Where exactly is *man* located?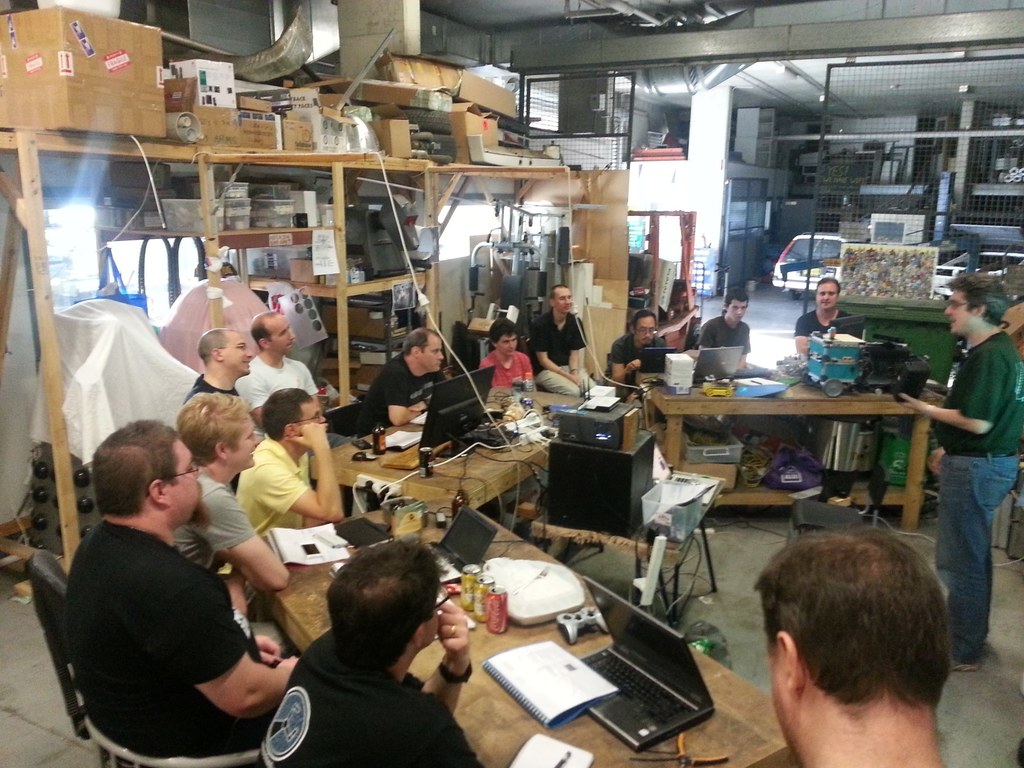
Its bounding box is pyautogui.locateOnScreen(895, 274, 1023, 661).
